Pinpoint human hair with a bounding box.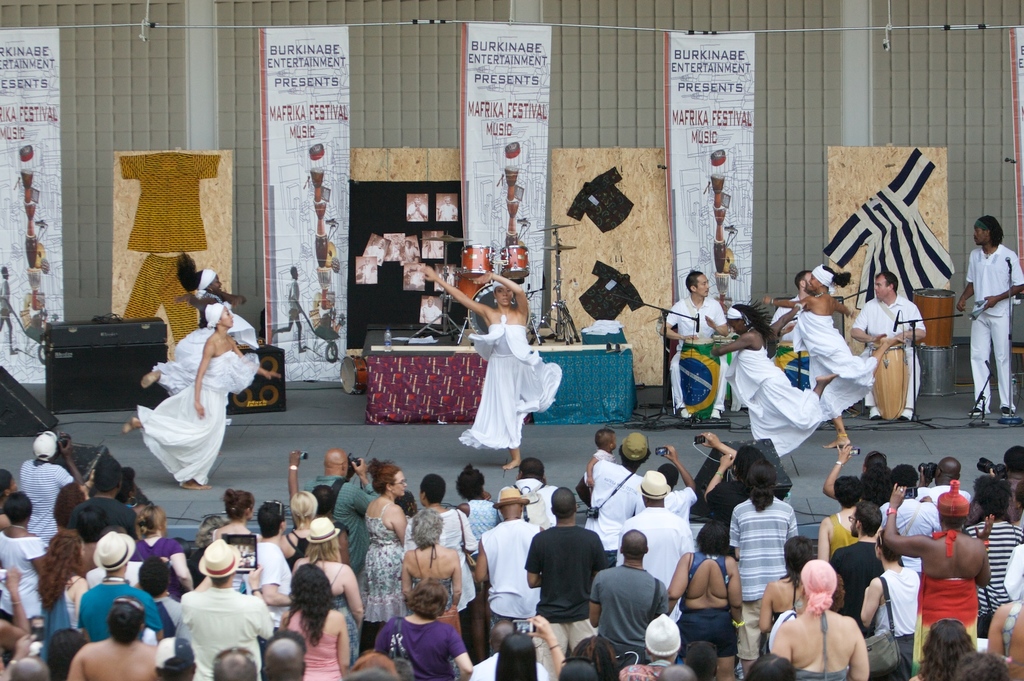
[134,504,166,535].
